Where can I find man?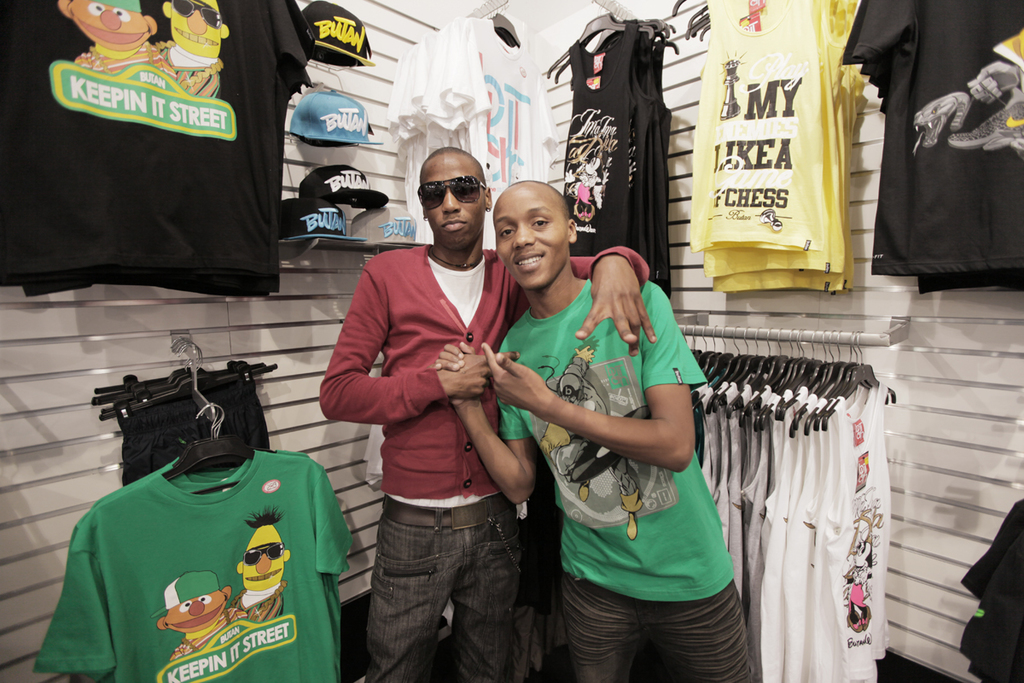
You can find it at 317/148/660/682.
